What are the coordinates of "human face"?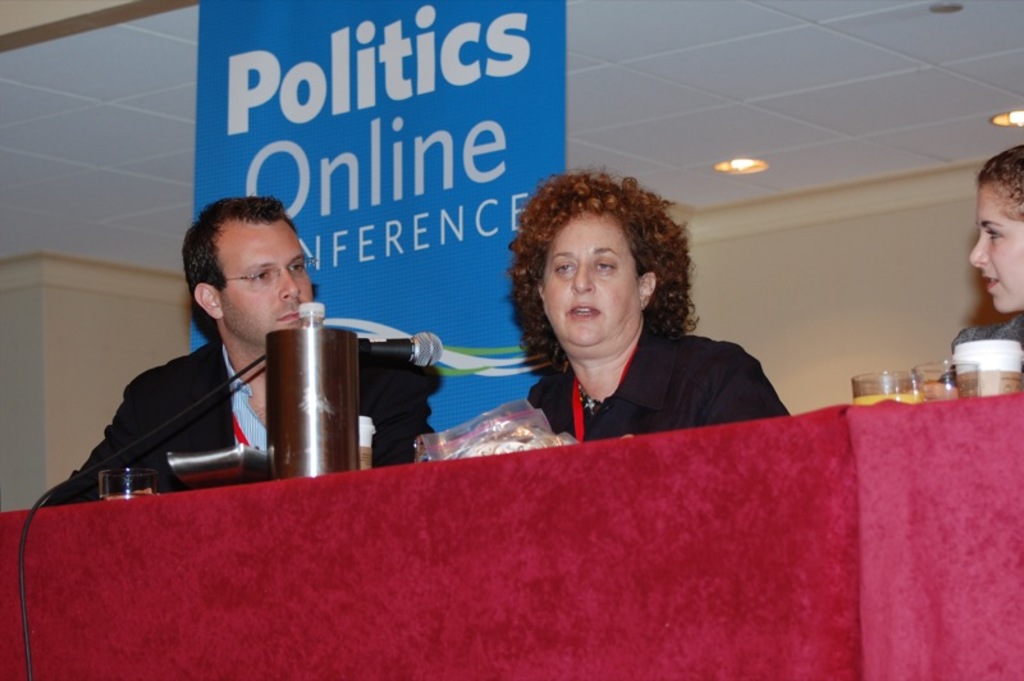
pyautogui.locateOnScreen(540, 211, 641, 346).
